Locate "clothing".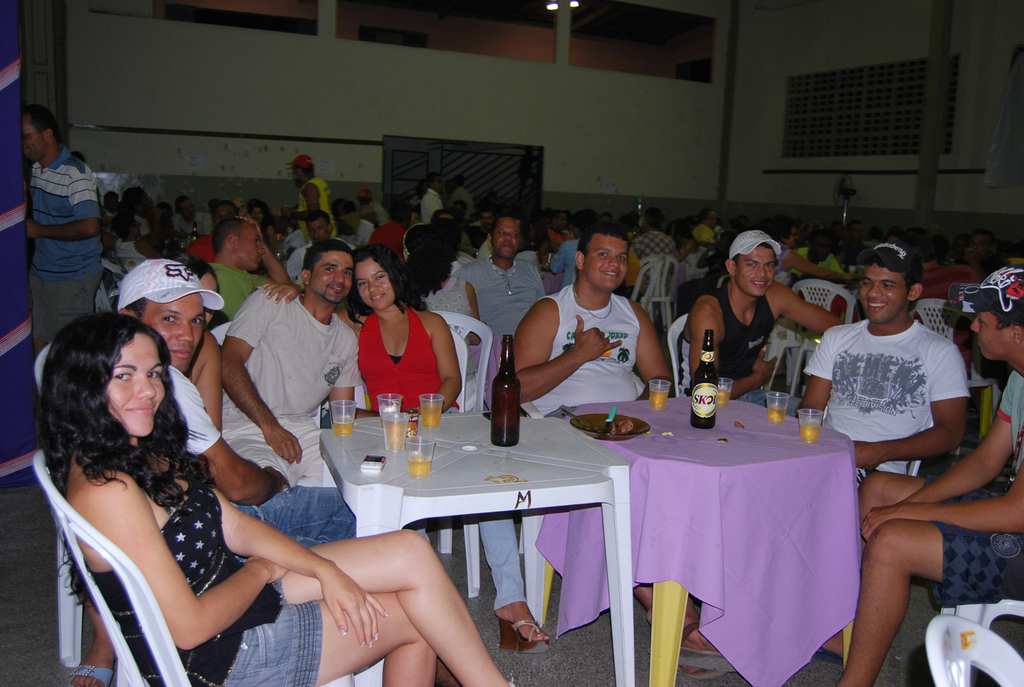
Bounding box: rect(199, 264, 367, 484).
